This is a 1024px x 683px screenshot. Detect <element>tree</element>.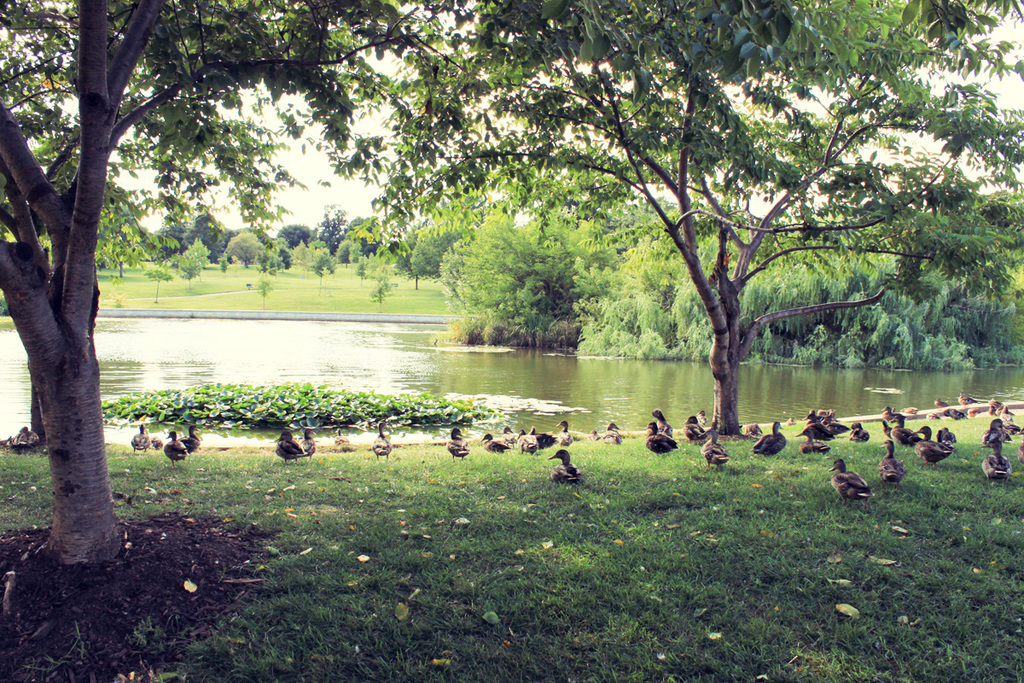
select_region(256, 274, 273, 312).
